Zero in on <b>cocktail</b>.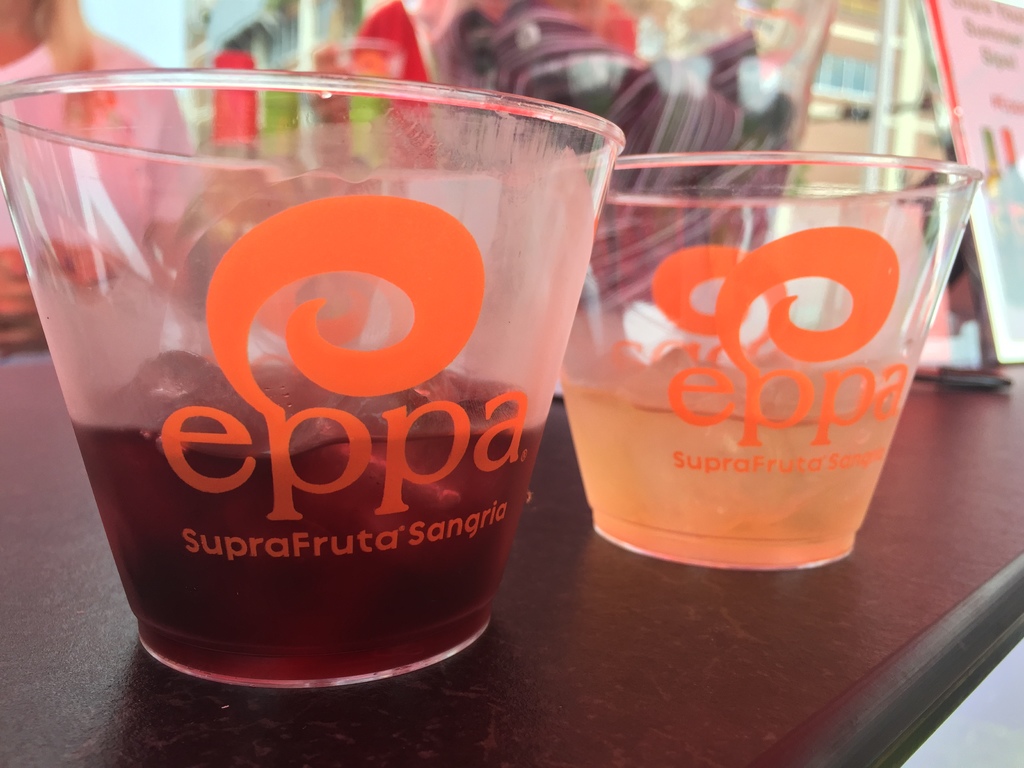
Zeroed in: detection(566, 123, 991, 560).
